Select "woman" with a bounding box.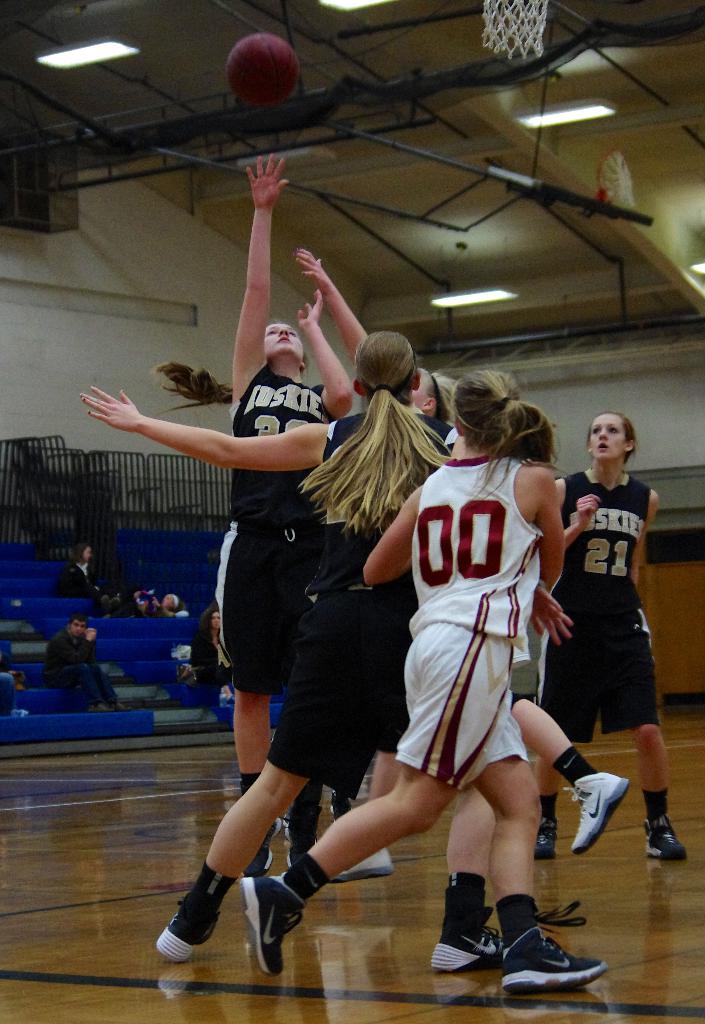
<box>193,609,229,700</box>.
